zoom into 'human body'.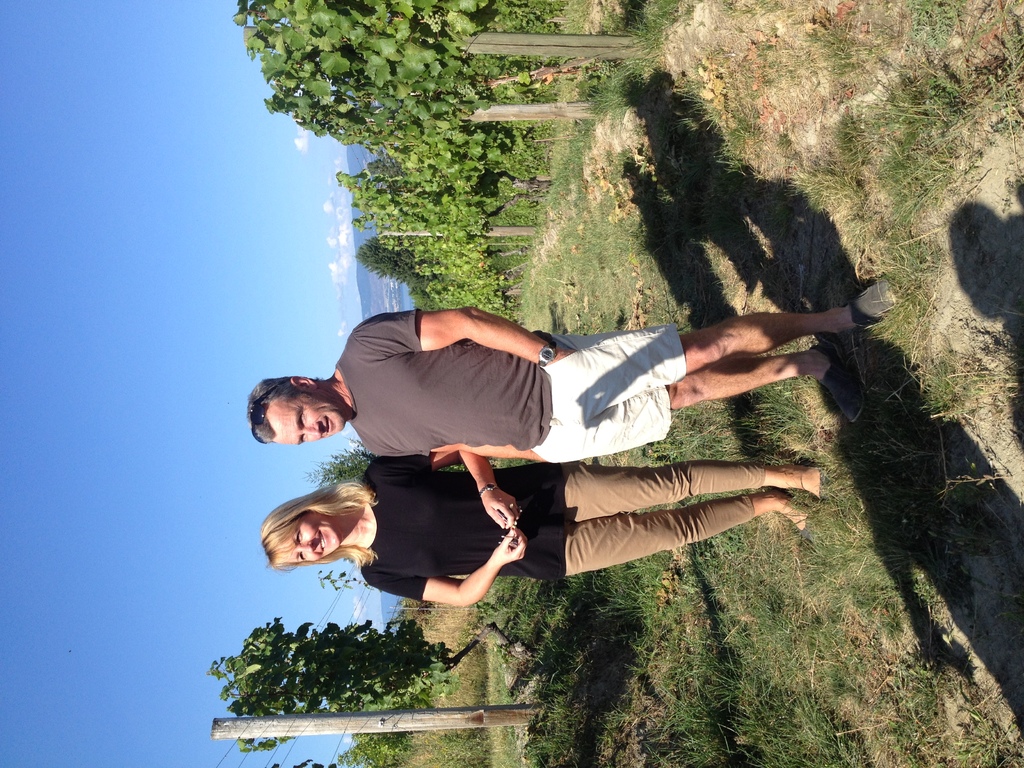
Zoom target: Rect(257, 428, 840, 614).
